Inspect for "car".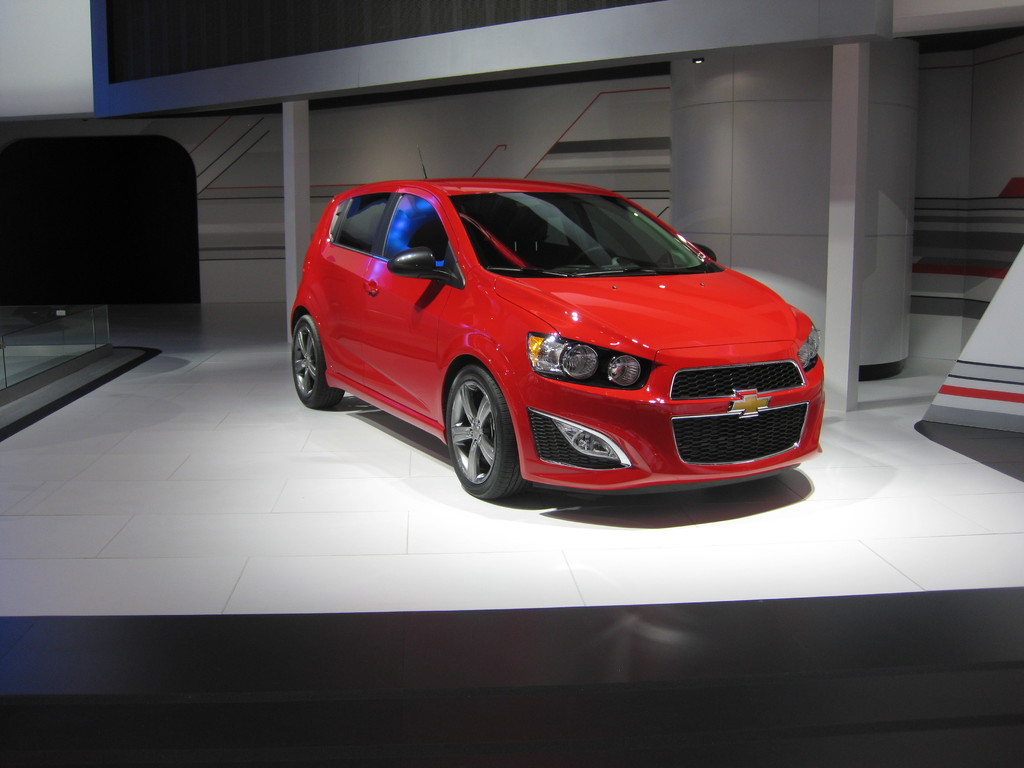
Inspection: 287, 145, 826, 502.
